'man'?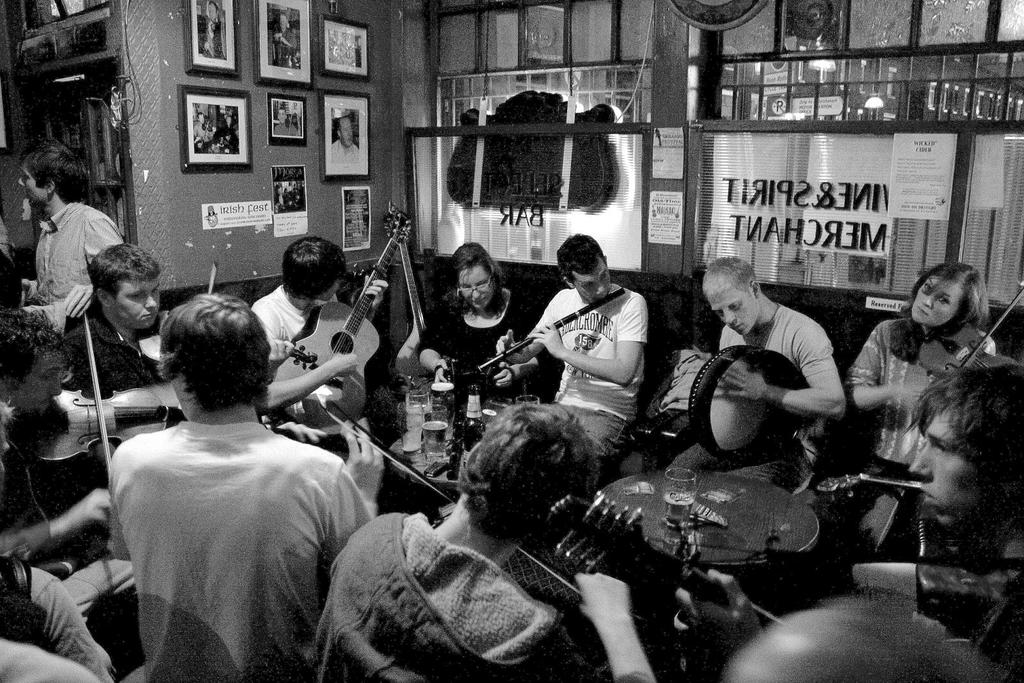
908, 357, 1023, 543
